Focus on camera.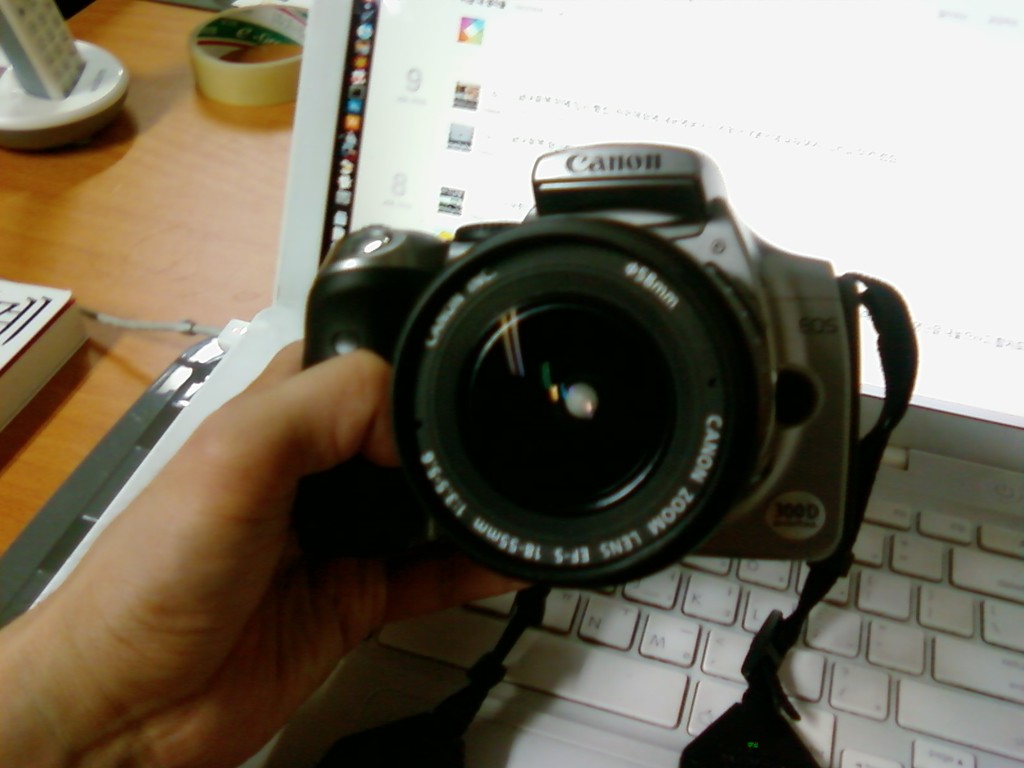
Focused at BBox(289, 128, 913, 640).
